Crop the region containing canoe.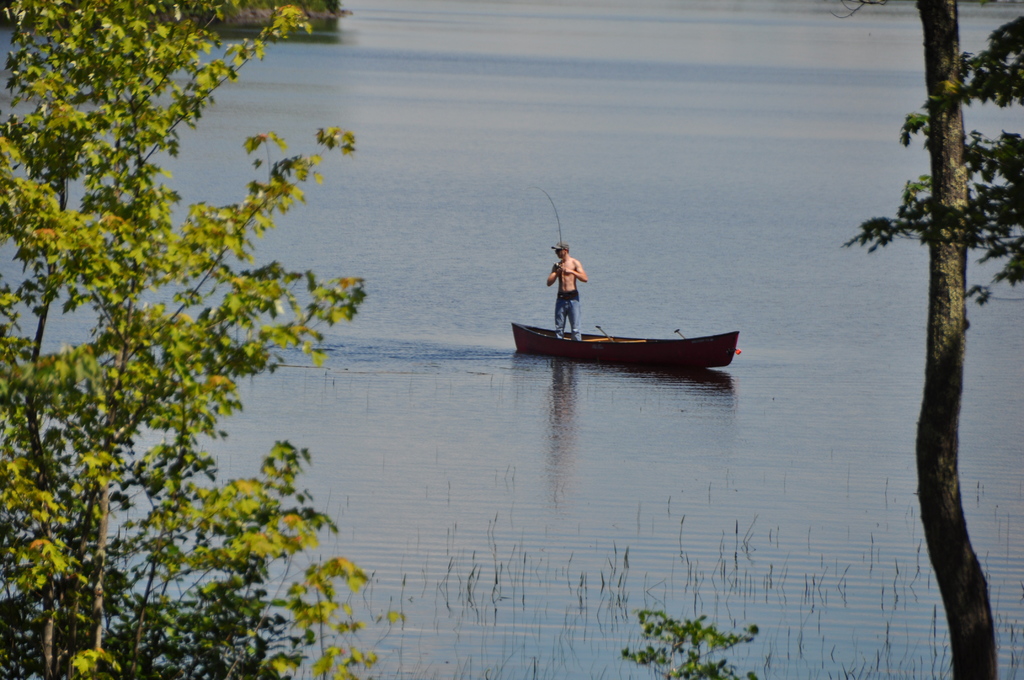
Crop region: [left=506, top=318, right=742, bottom=371].
